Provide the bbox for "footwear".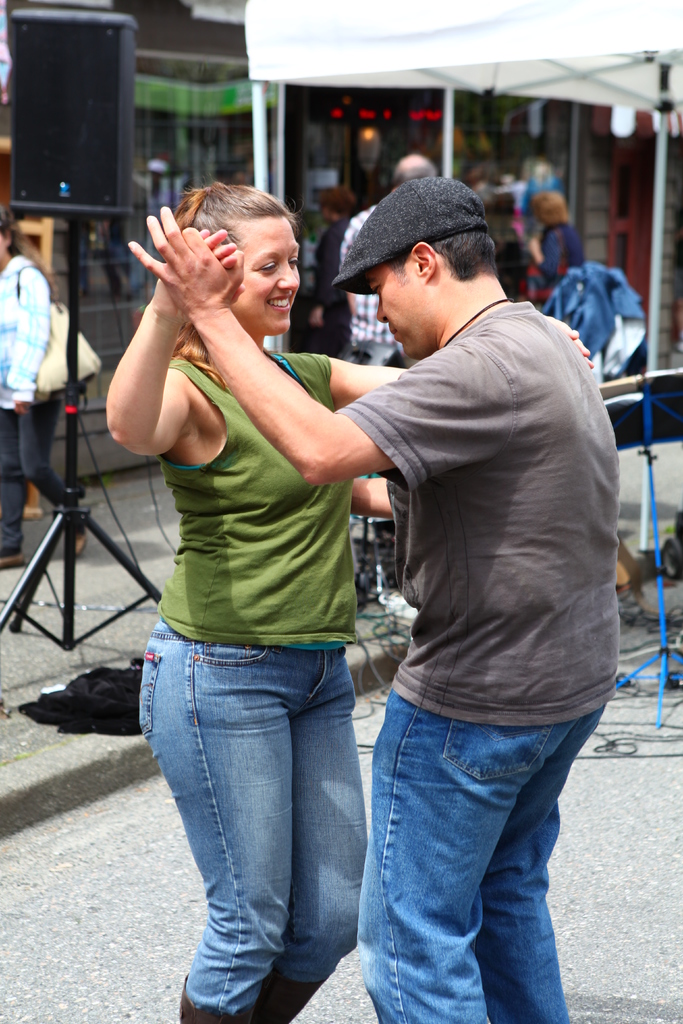
detection(263, 965, 327, 1019).
